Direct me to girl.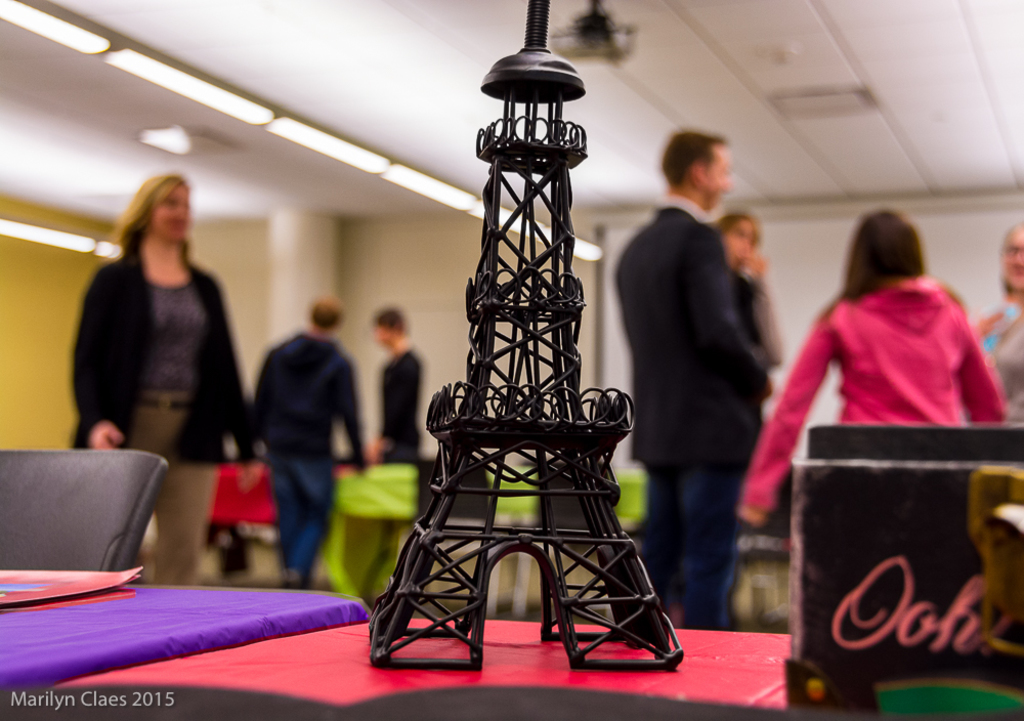
Direction: box=[735, 208, 1006, 525].
